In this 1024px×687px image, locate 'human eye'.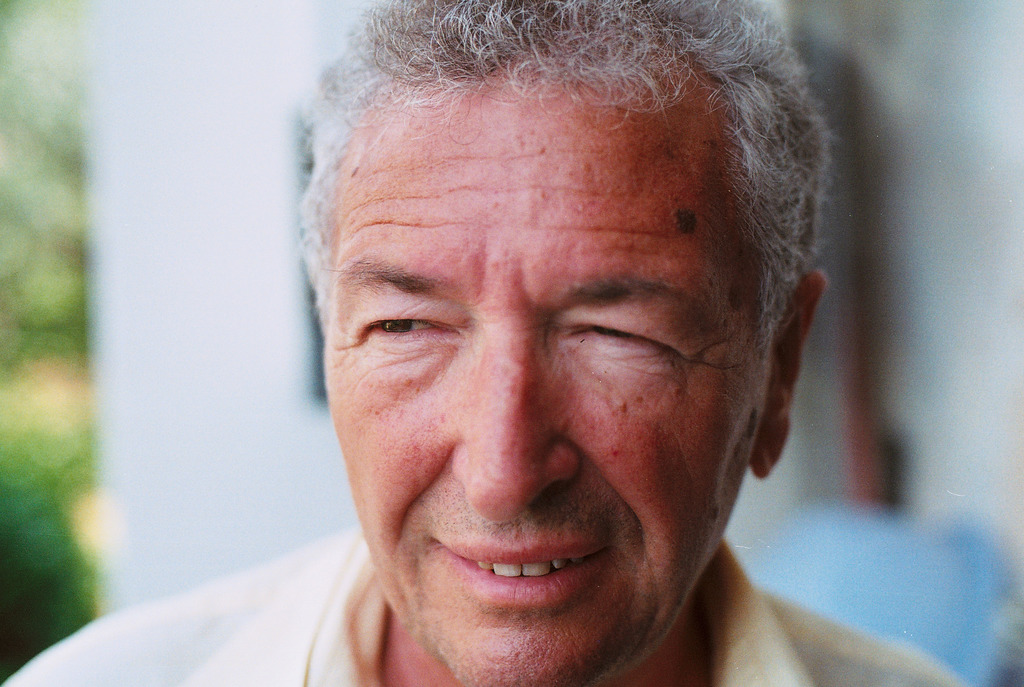
Bounding box: box=[348, 308, 460, 352].
